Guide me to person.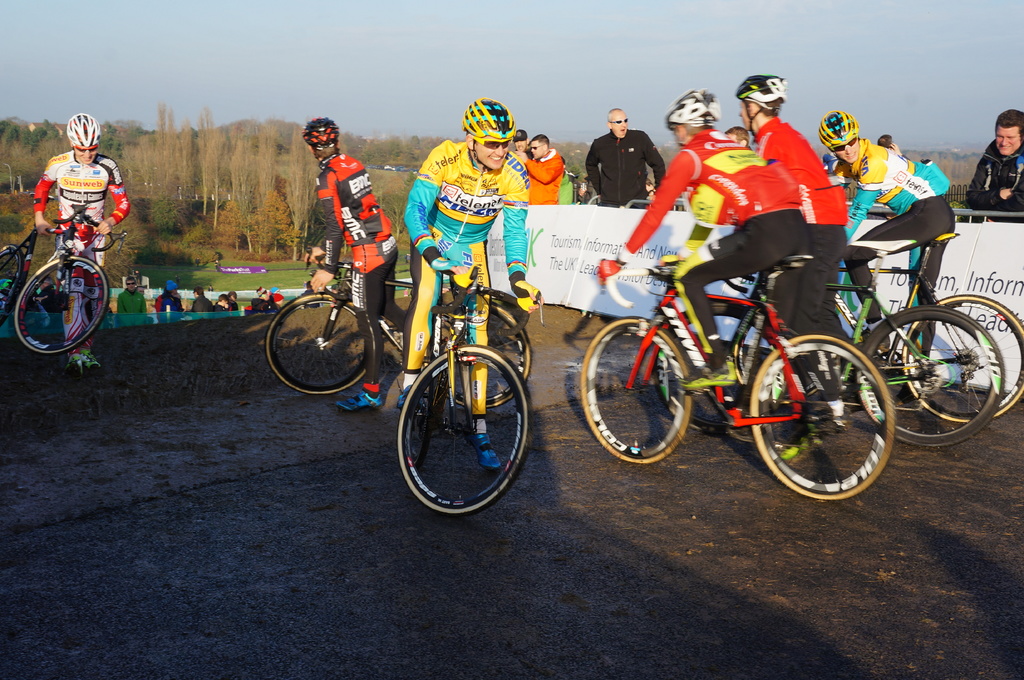
Guidance: 114, 274, 154, 325.
